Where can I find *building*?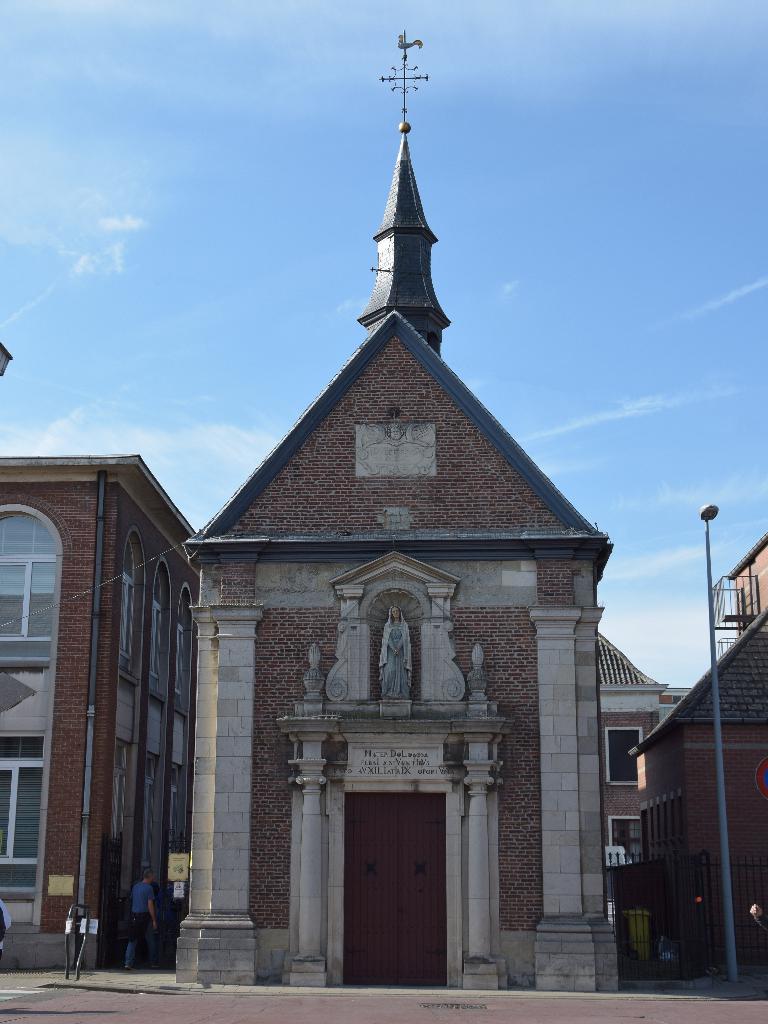
You can find it at 172/28/692/993.
